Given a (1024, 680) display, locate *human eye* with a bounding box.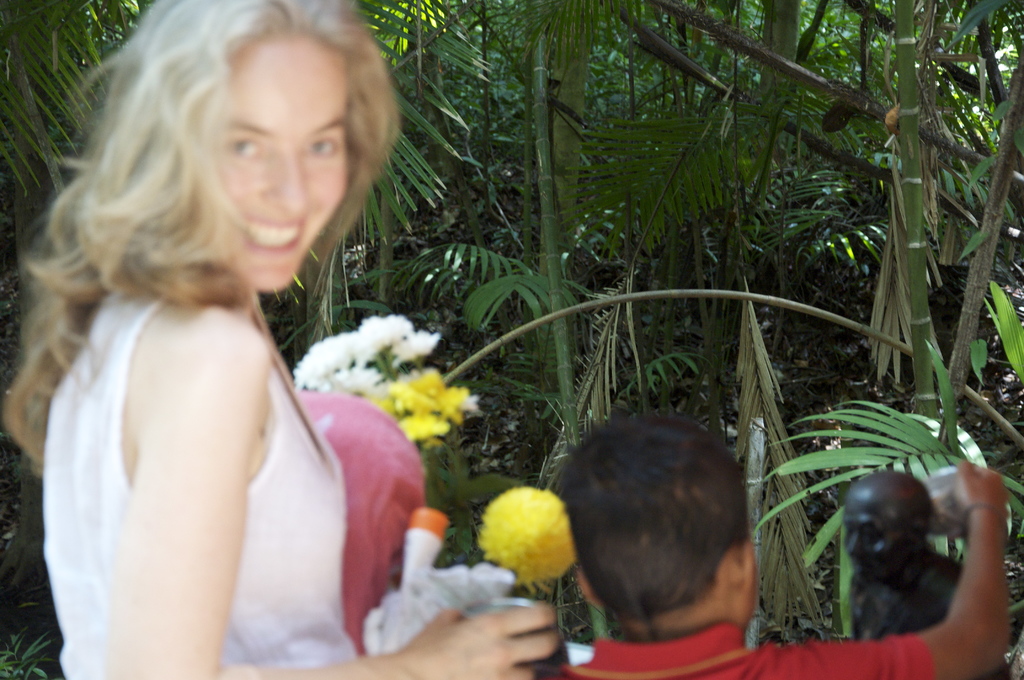
Located: x1=862, y1=529, x2=879, y2=541.
